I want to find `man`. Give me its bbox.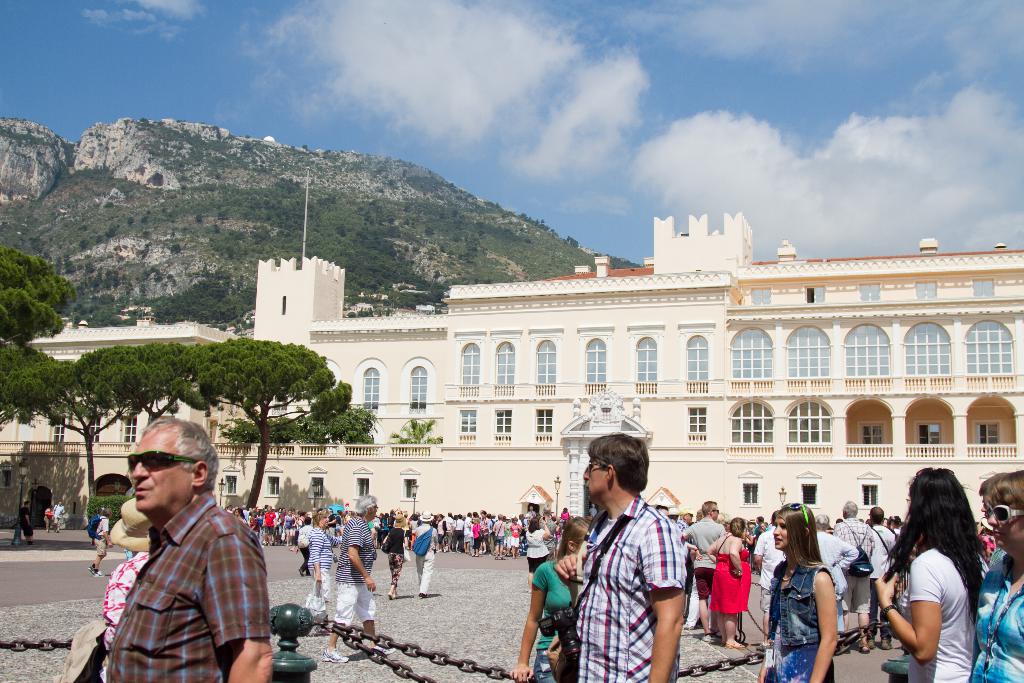
detection(20, 499, 38, 547).
